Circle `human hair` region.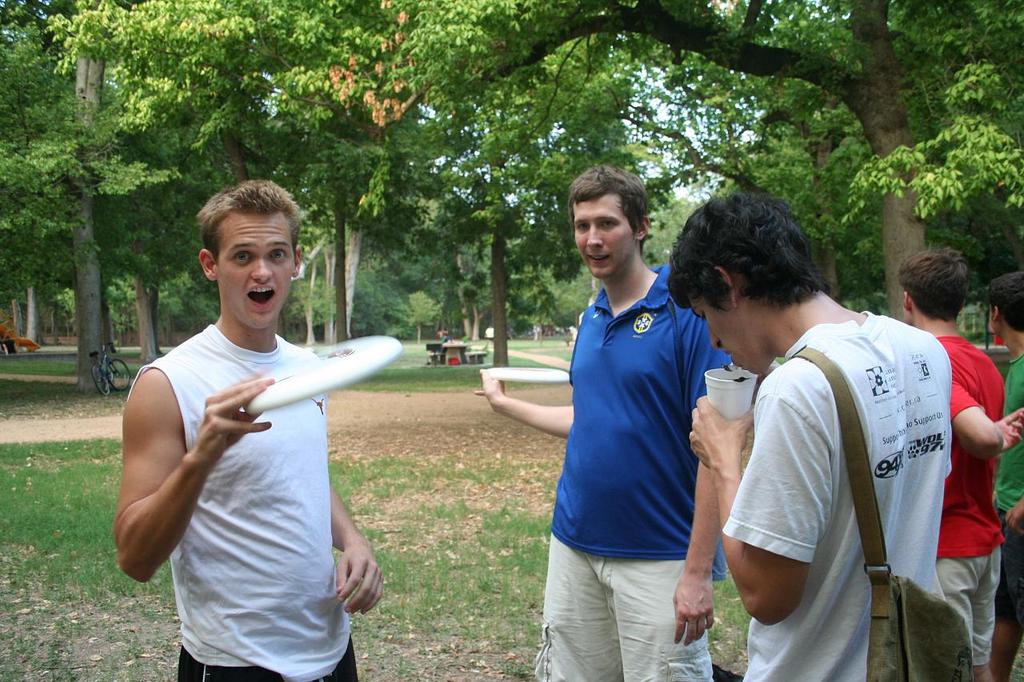
Region: [x1=982, y1=272, x2=1023, y2=337].
